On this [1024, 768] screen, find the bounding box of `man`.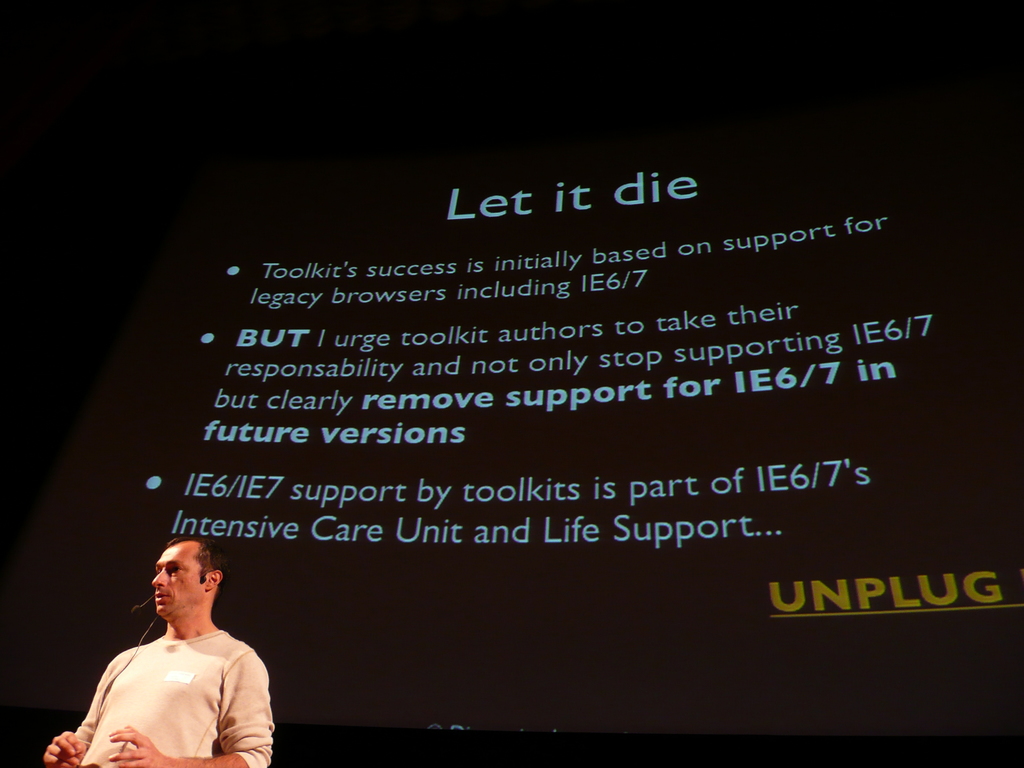
Bounding box: x1=63, y1=540, x2=284, y2=764.
